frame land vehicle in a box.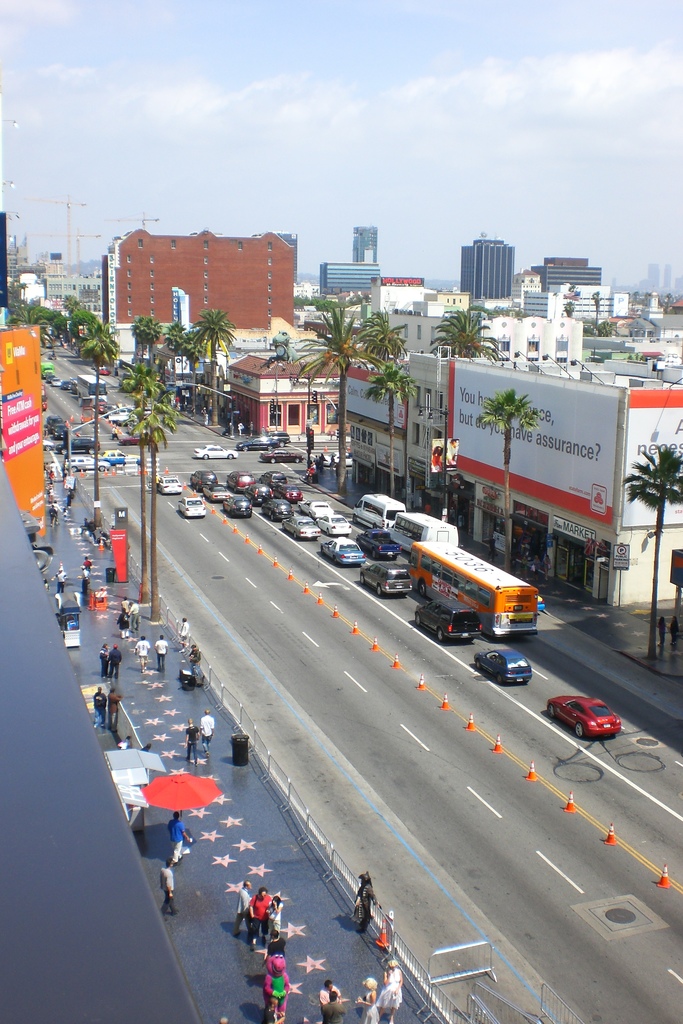
region(301, 501, 329, 515).
